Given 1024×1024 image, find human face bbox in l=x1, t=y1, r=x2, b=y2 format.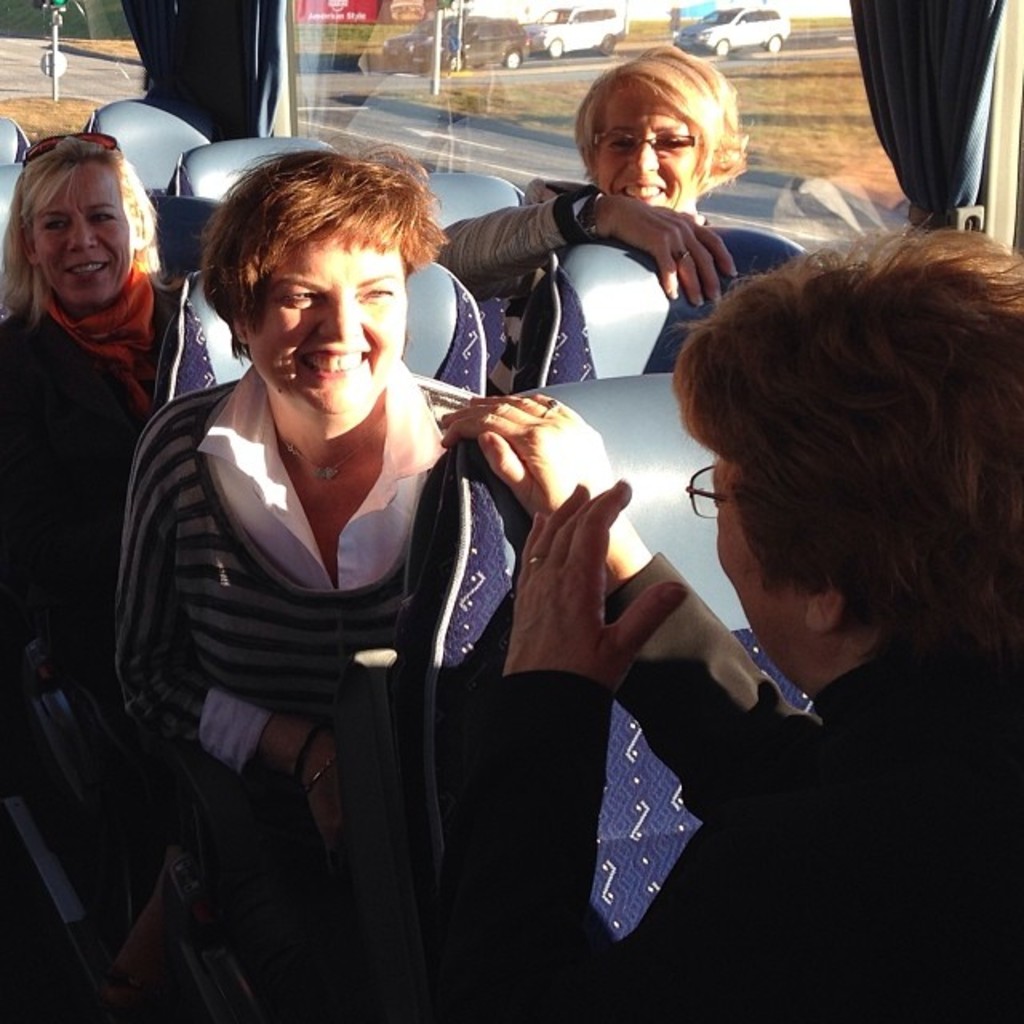
l=712, t=440, r=800, b=675.
